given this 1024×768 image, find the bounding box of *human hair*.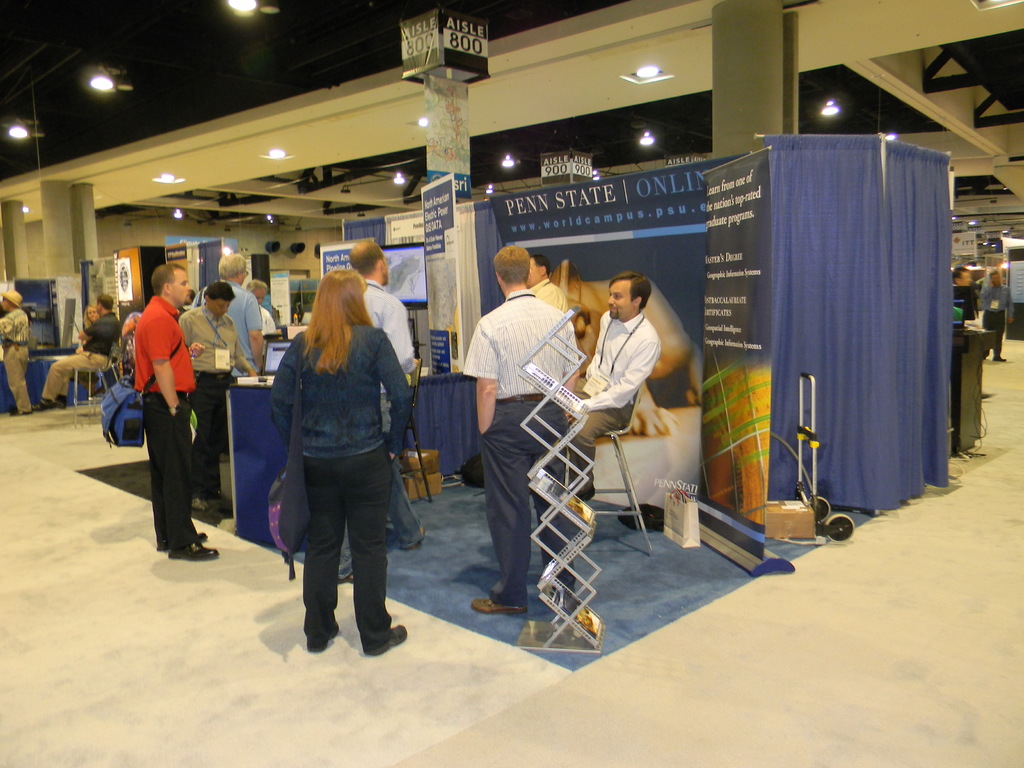
Rect(152, 263, 184, 298).
